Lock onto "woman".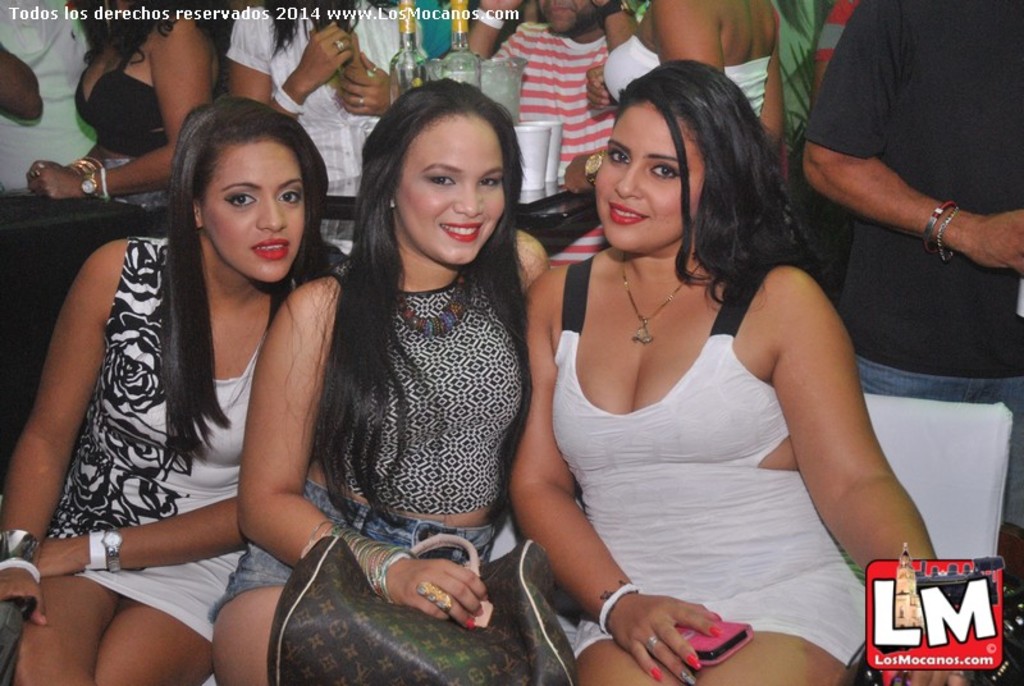
Locked: l=500, t=50, r=979, b=685.
